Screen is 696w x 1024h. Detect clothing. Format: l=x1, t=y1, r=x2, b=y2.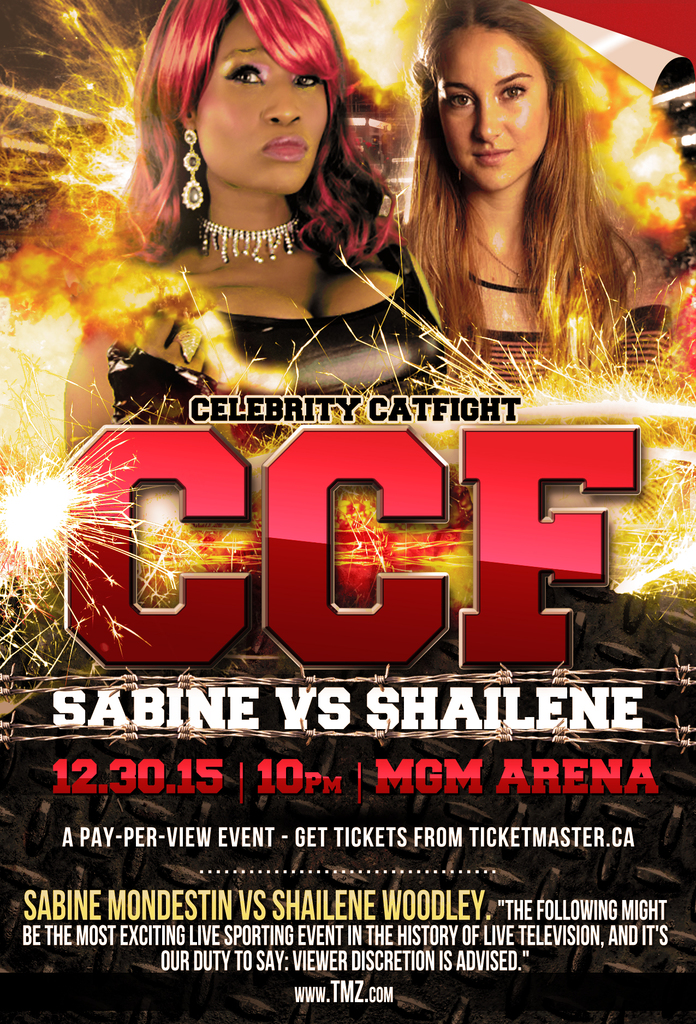
l=103, t=272, r=425, b=419.
